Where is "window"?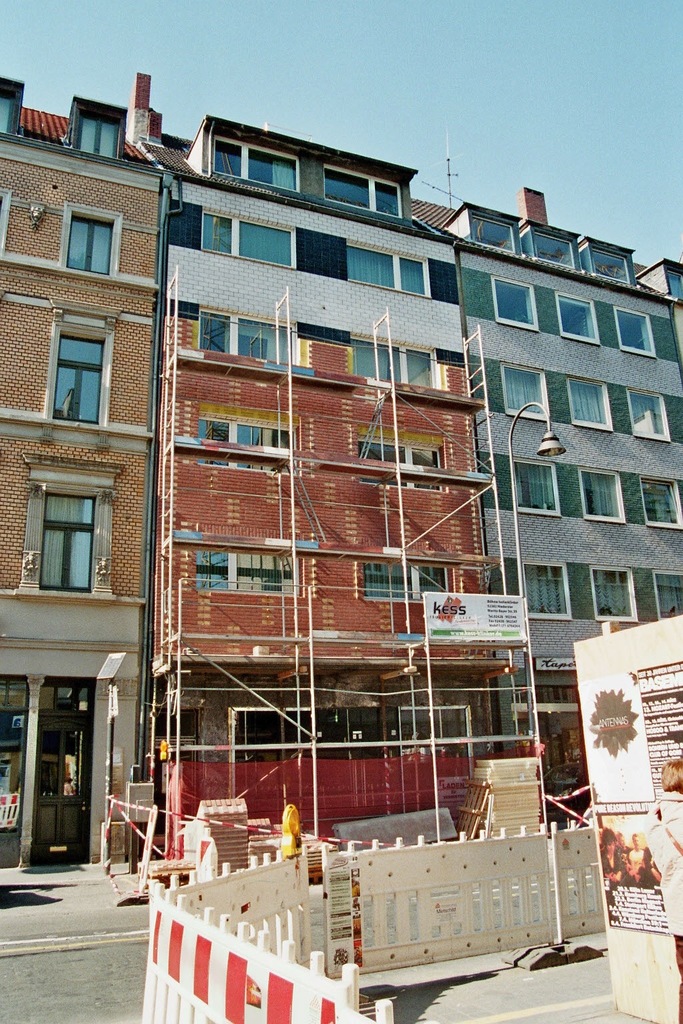
Rect(649, 563, 682, 617).
